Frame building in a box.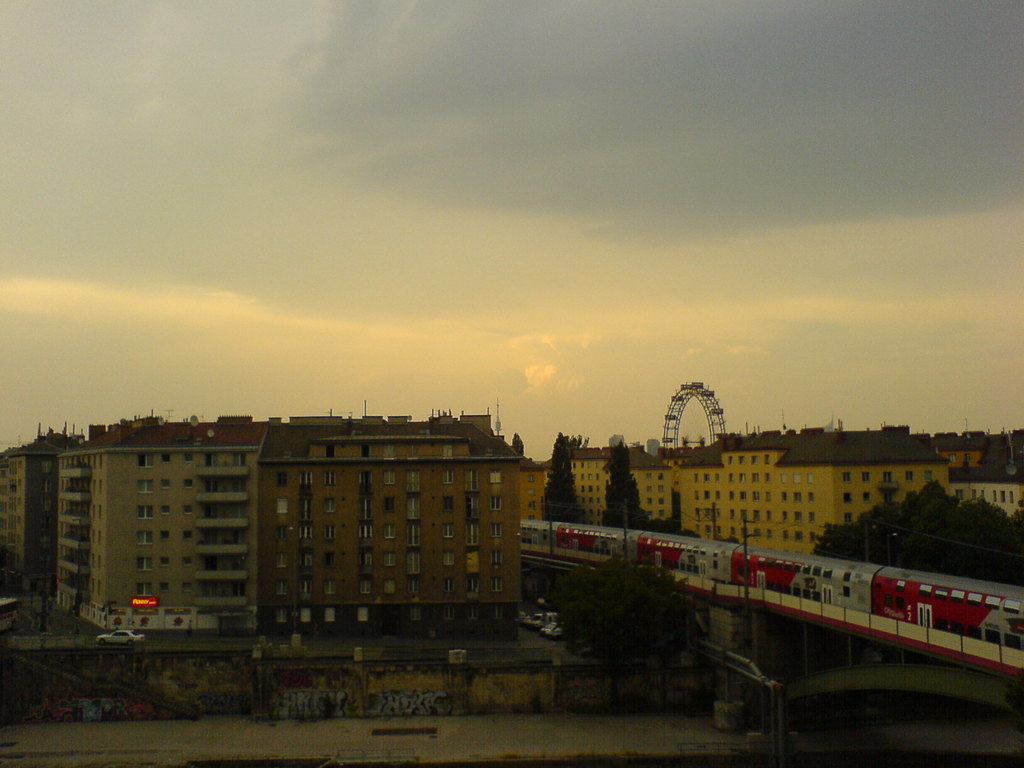
x1=58, y1=412, x2=257, y2=630.
